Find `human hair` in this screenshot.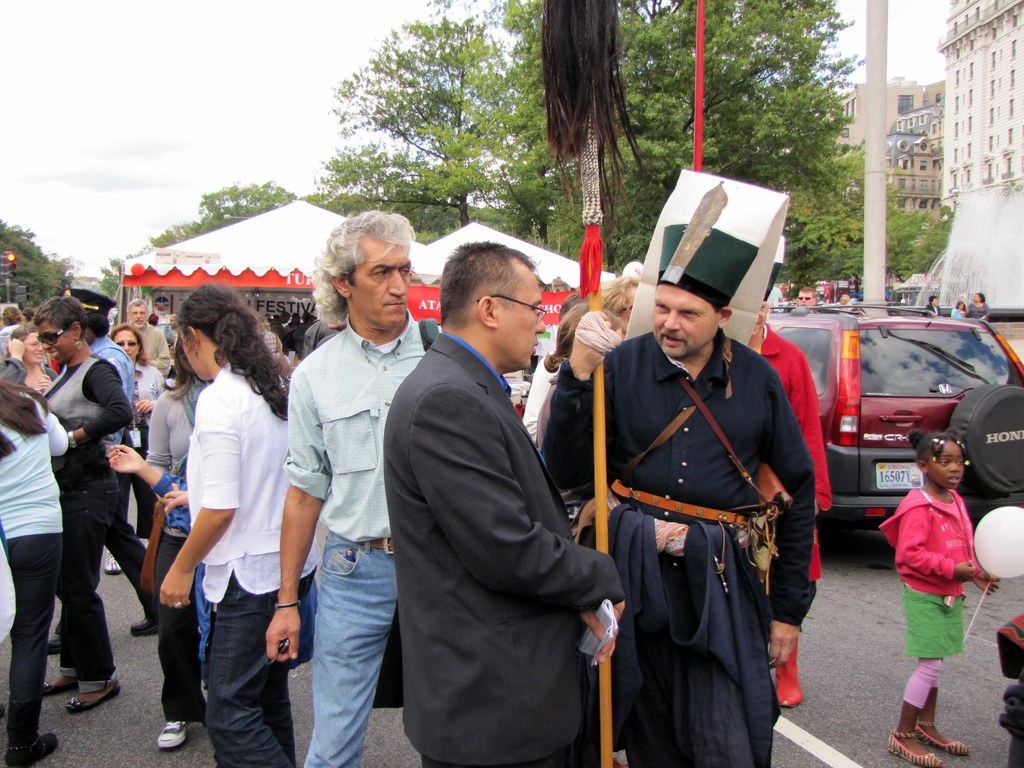
The bounding box for `human hair` is 31:289:89:340.
